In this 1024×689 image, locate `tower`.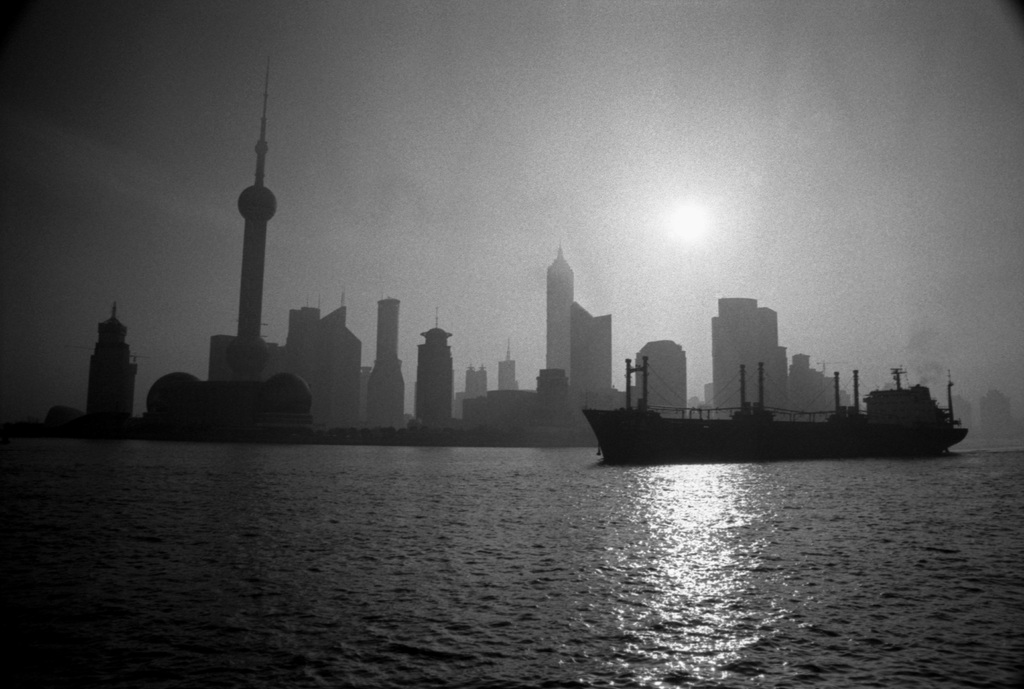
Bounding box: 464, 365, 486, 401.
